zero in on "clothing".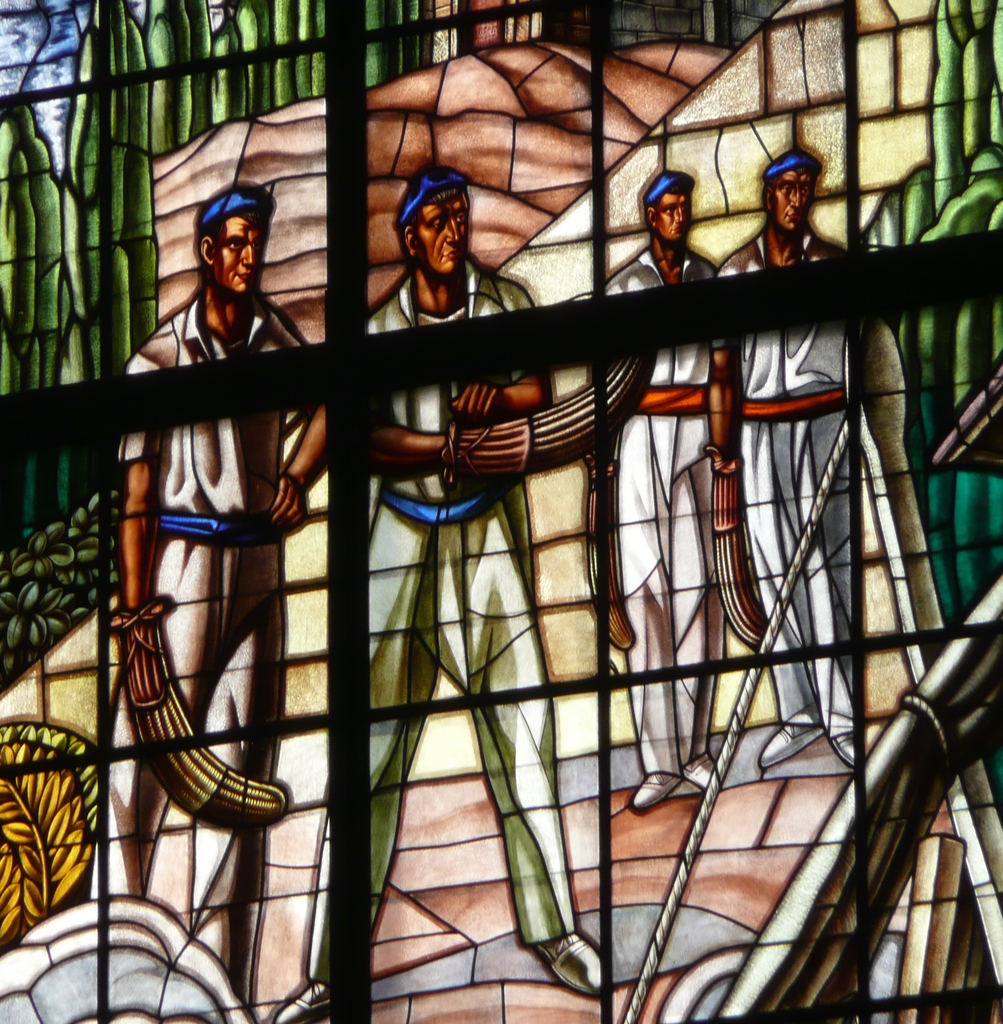
Zeroed in: 585/252/721/774.
